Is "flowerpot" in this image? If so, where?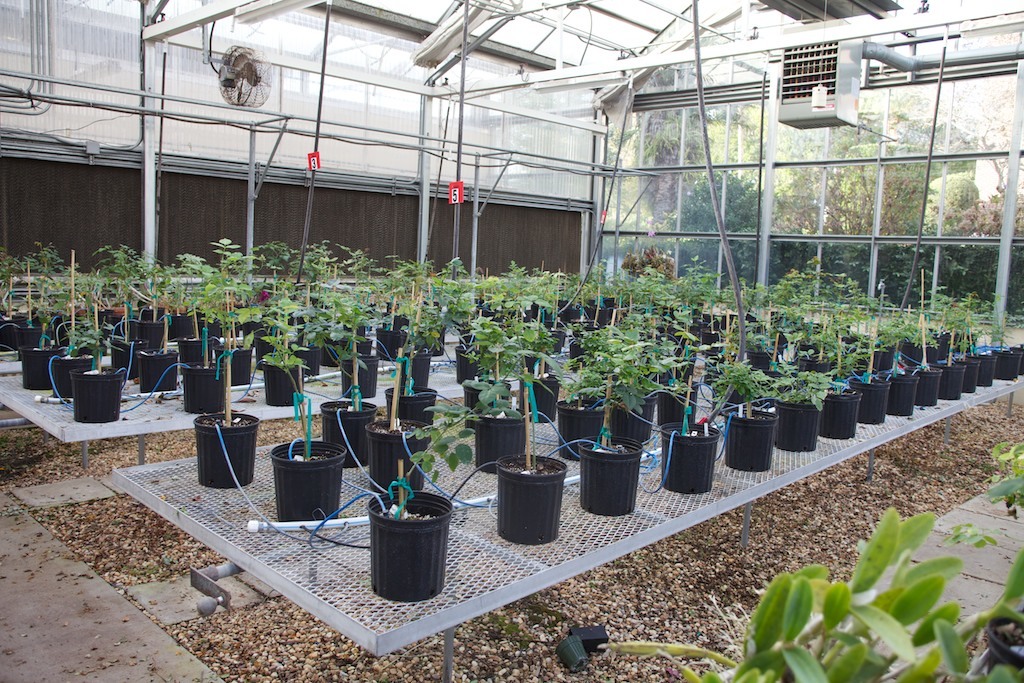
Yes, at rect(650, 376, 696, 429).
